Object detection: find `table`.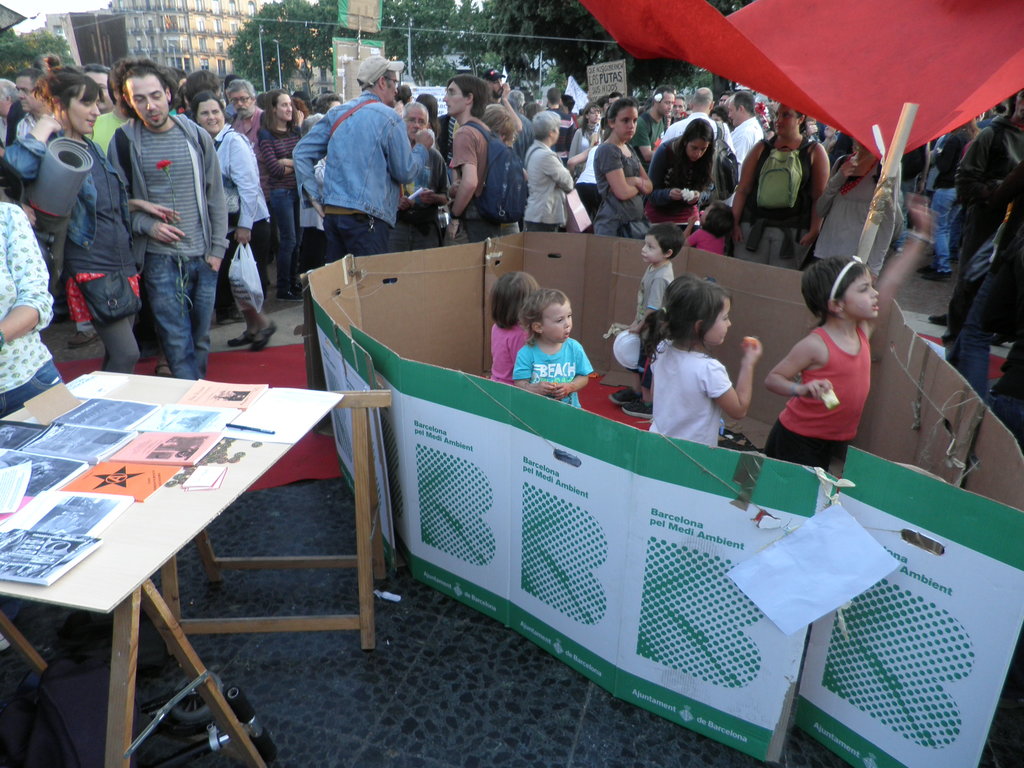
pyautogui.locateOnScreen(0, 333, 401, 761).
